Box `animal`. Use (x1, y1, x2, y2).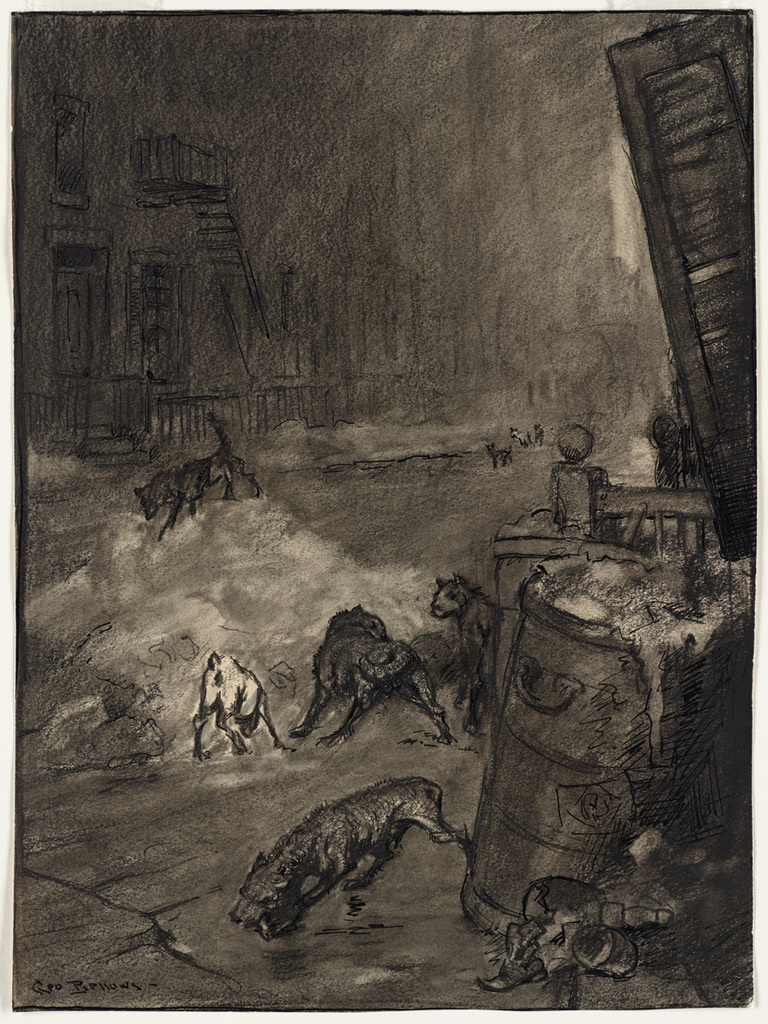
(290, 611, 443, 734).
